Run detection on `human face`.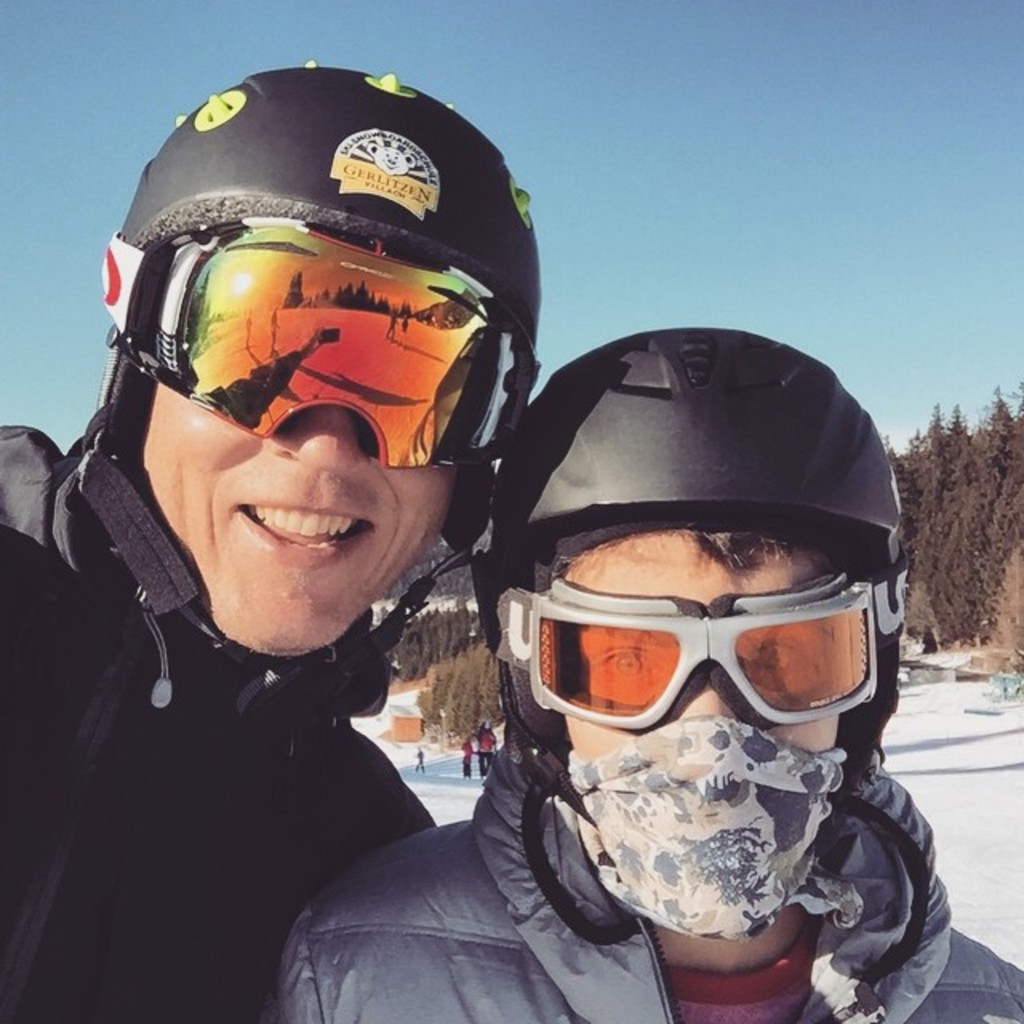
Result: detection(562, 526, 840, 758).
